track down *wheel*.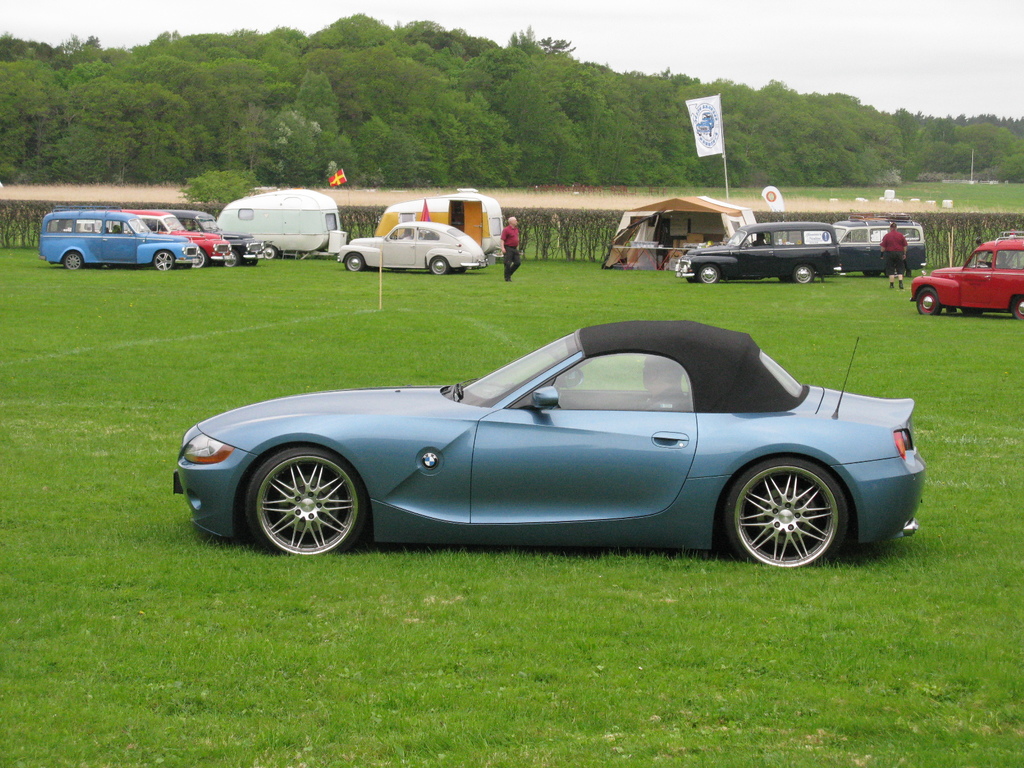
Tracked to x1=223 y1=247 x2=244 y2=268.
